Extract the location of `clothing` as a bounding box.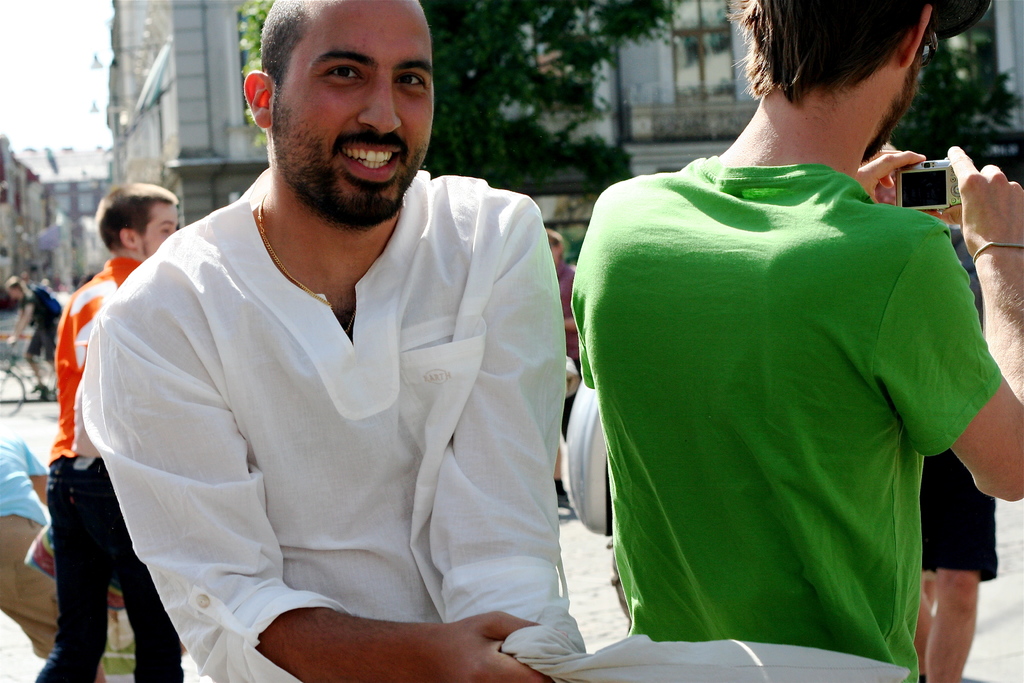
BBox(79, 168, 575, 682).
